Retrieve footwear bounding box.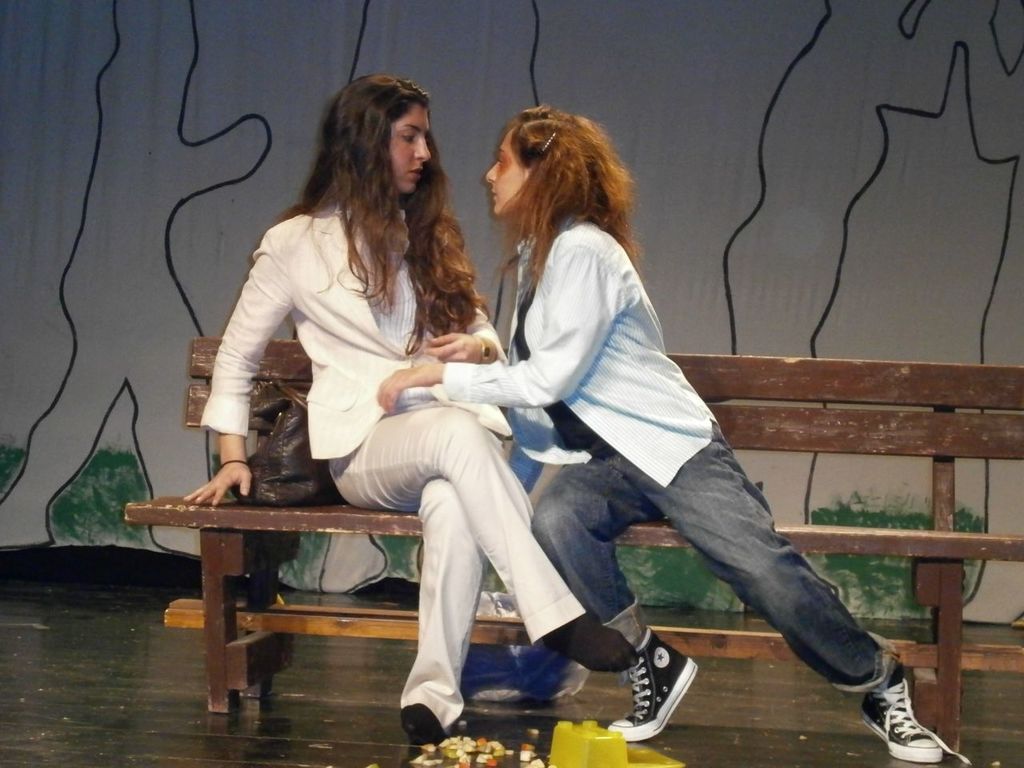
Bounding box: x1=609, y1=625, x2=699, y2=742.
